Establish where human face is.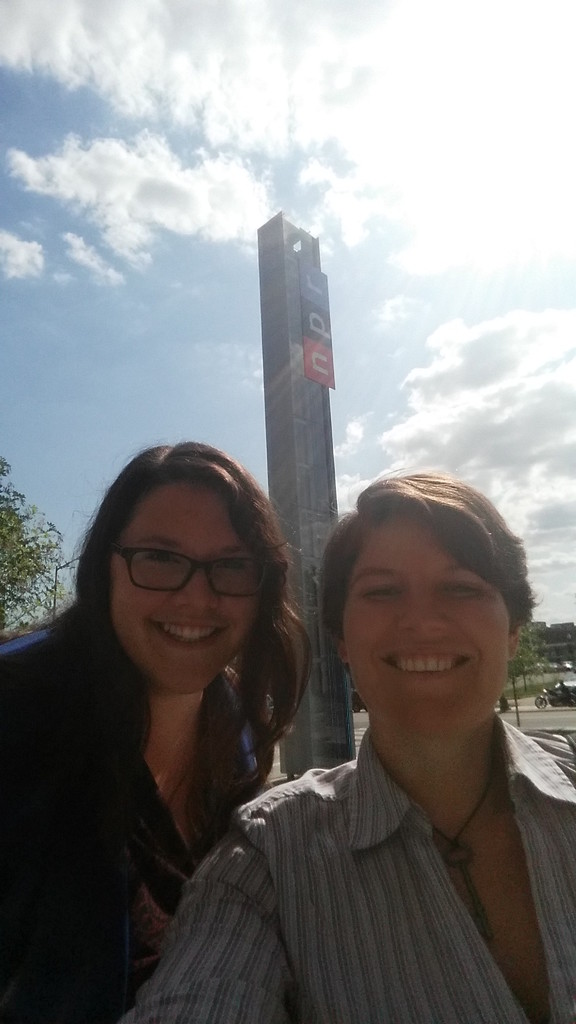
Established at 343,505,511,738.
